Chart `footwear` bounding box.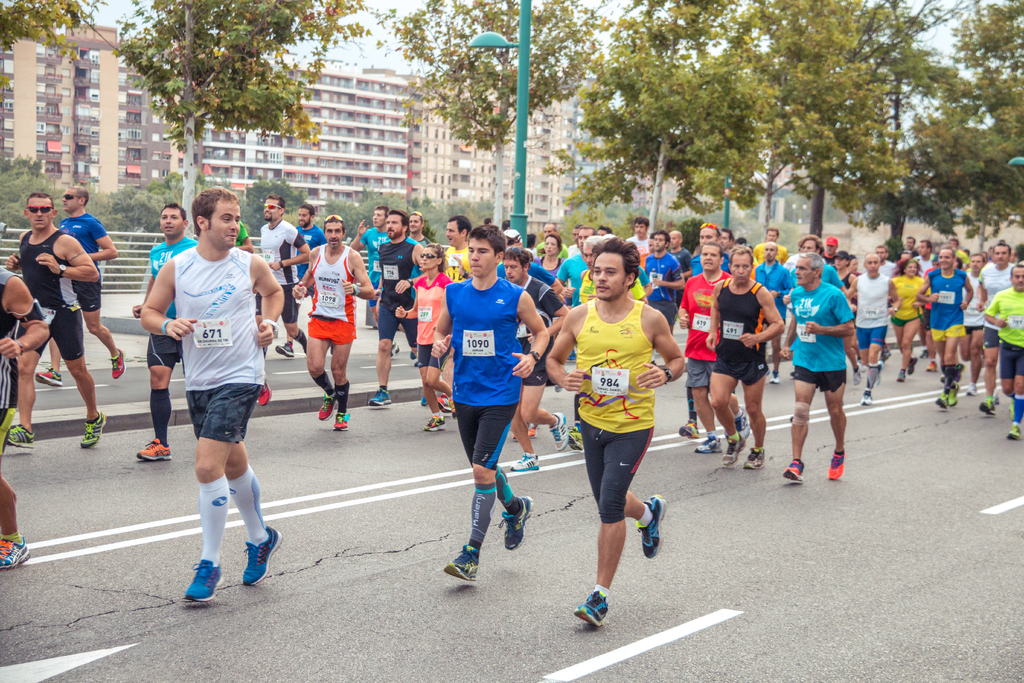
Charted: pyautogui.locateOnScreen(676, 418, 698, 444).
